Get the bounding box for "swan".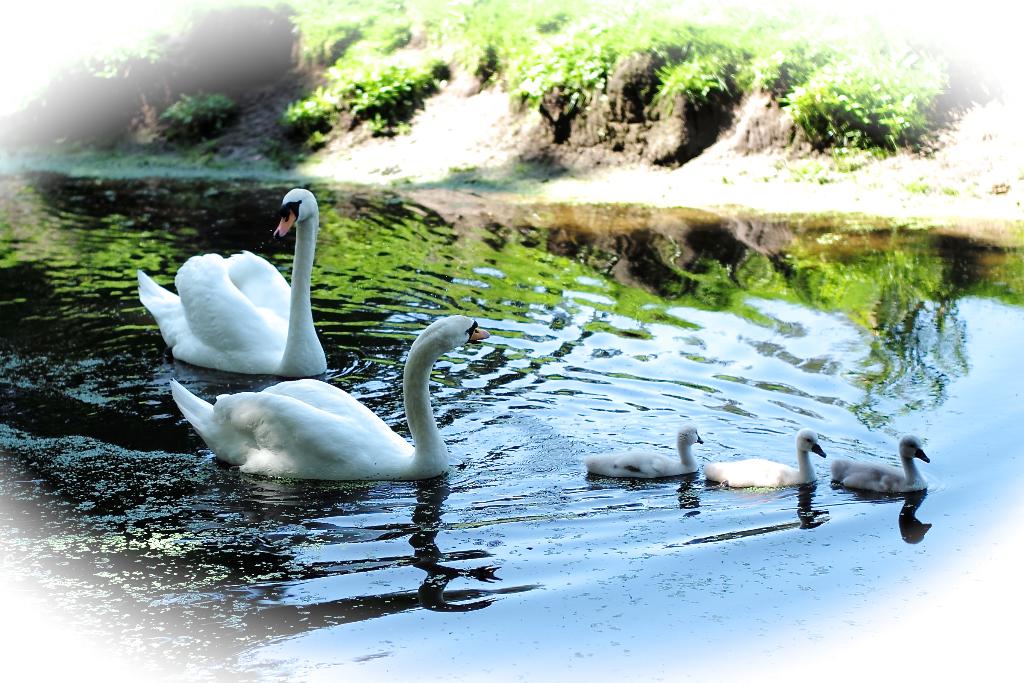
crop(828, 432, 933, 504).
